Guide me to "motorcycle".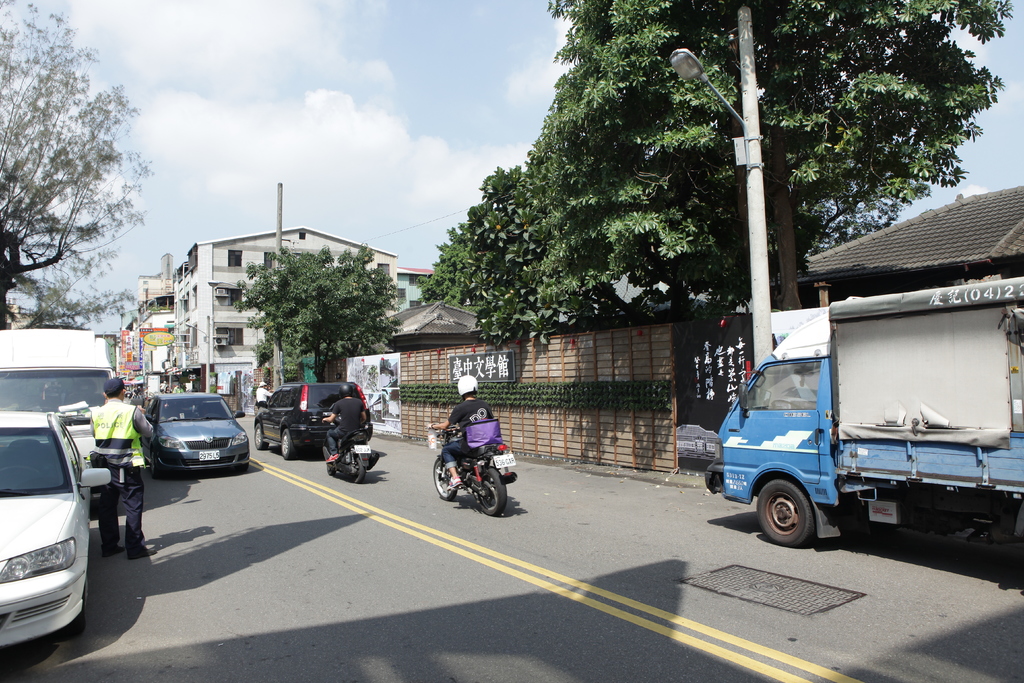
Guidance: (316, 409, 376, 484).
